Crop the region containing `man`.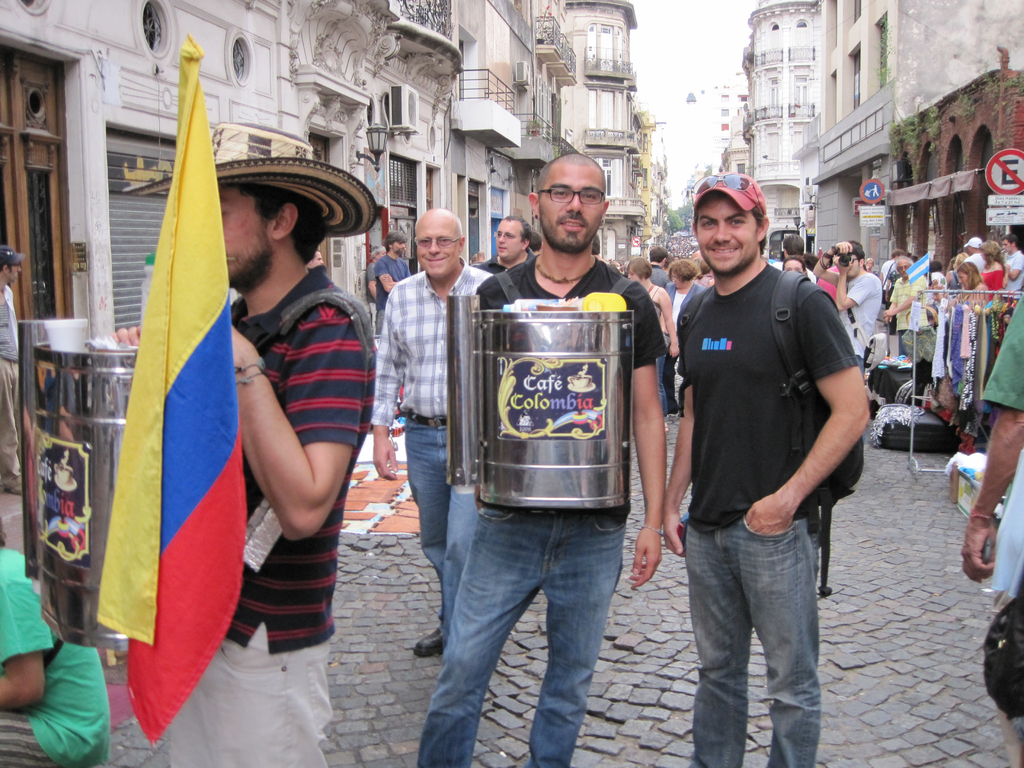
Crop region: BBox(0, 517, 111, 767).
